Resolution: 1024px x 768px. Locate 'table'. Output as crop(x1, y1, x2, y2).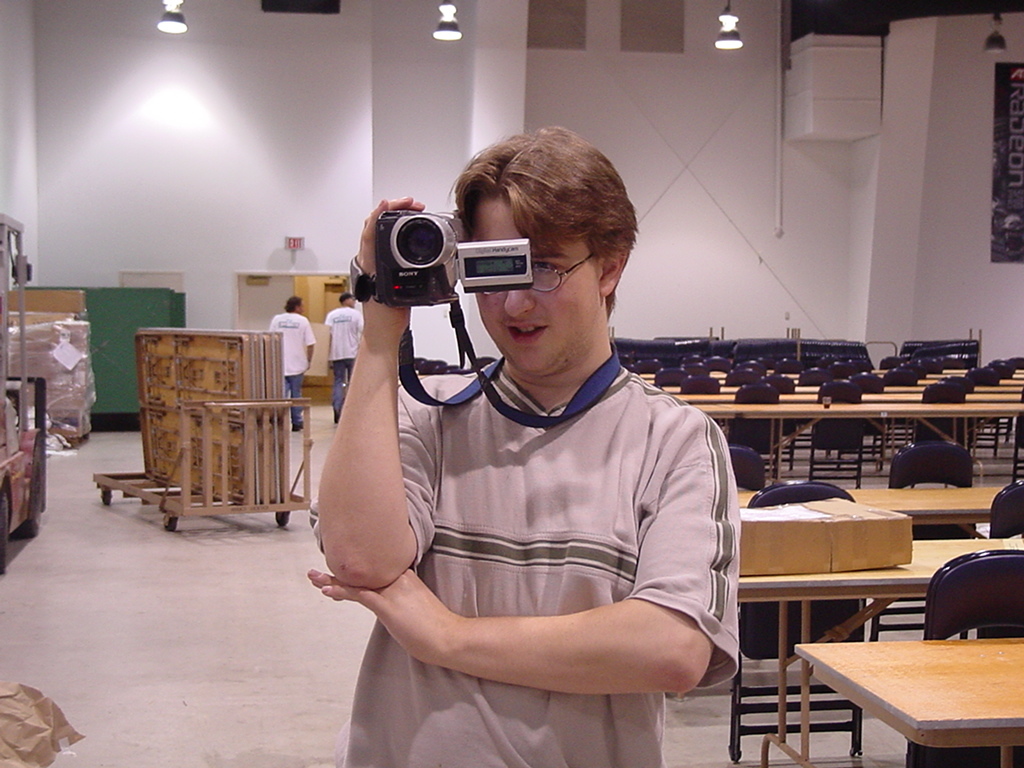
crop(733, 542, 1023, 756).
